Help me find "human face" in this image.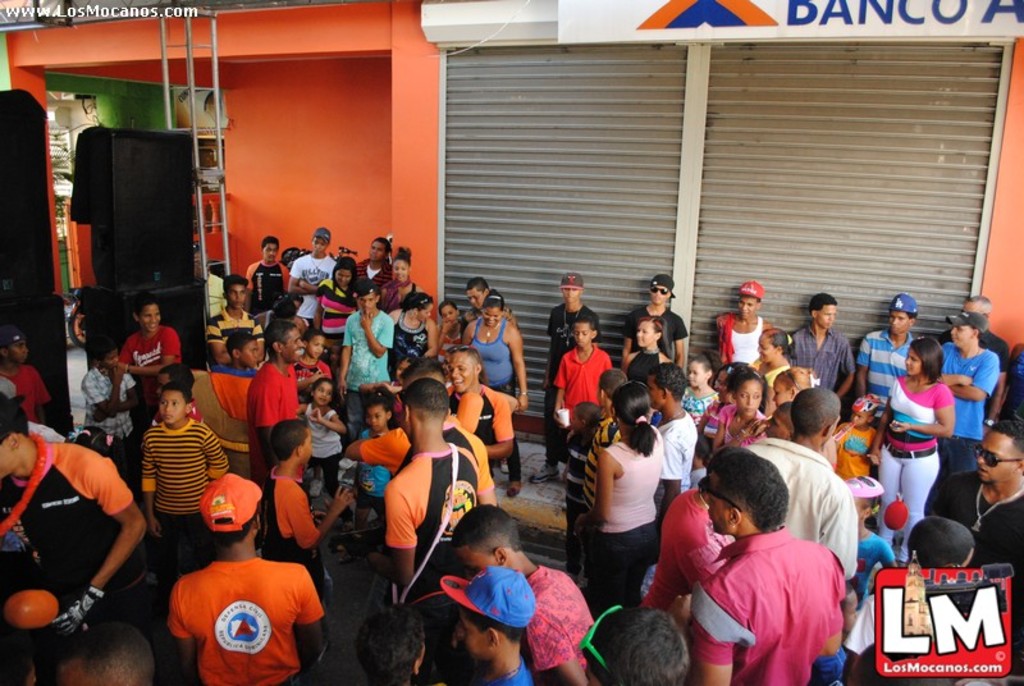
Found it: 689,362,700,385.
